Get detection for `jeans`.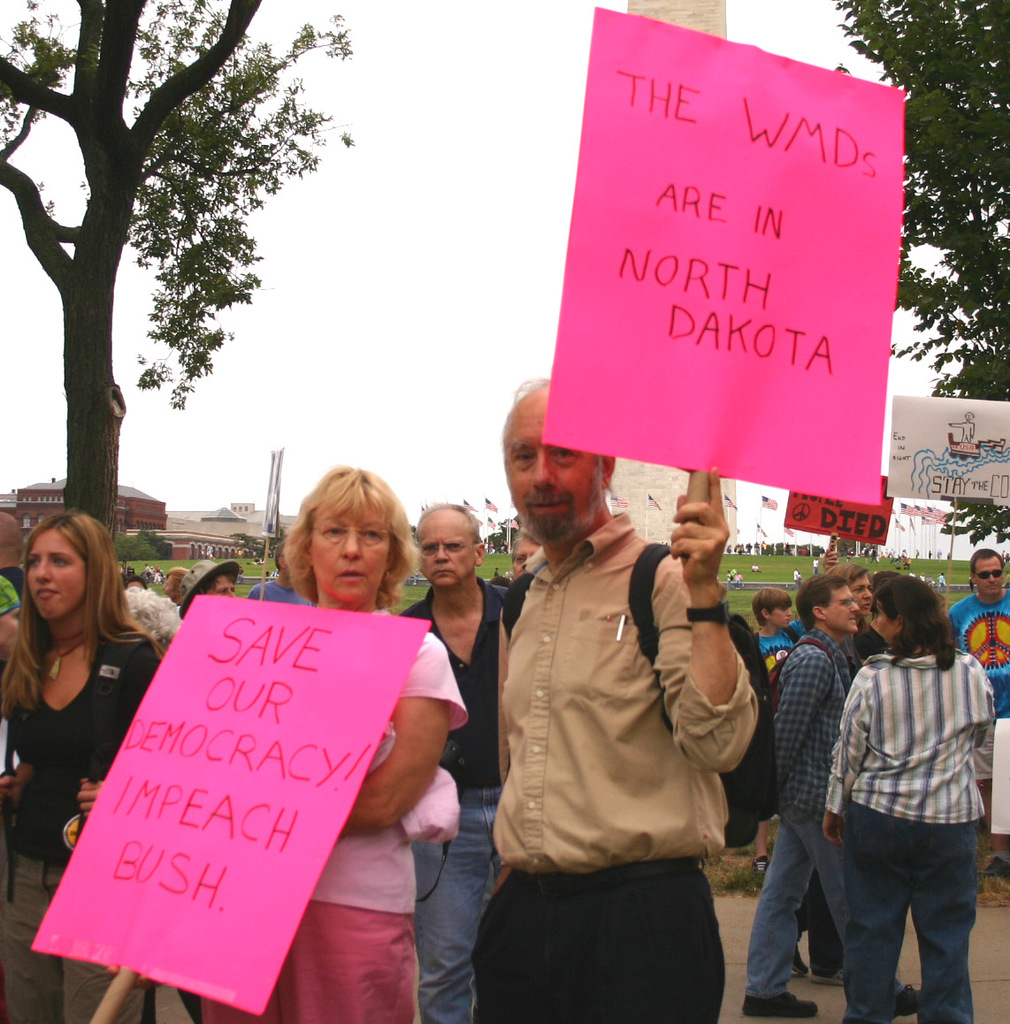
Detection: {"left": 748, "top": 806, "right": 907, "bottom": 998}.
